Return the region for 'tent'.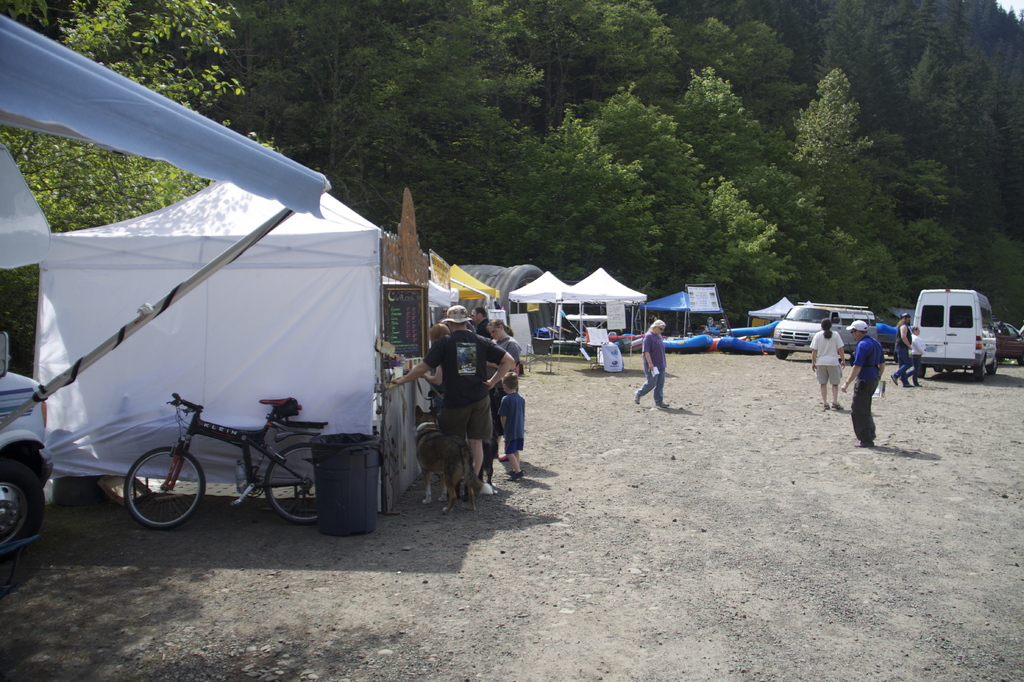
pyautogui.locateOnScreen(1, 143, 58, 261).
